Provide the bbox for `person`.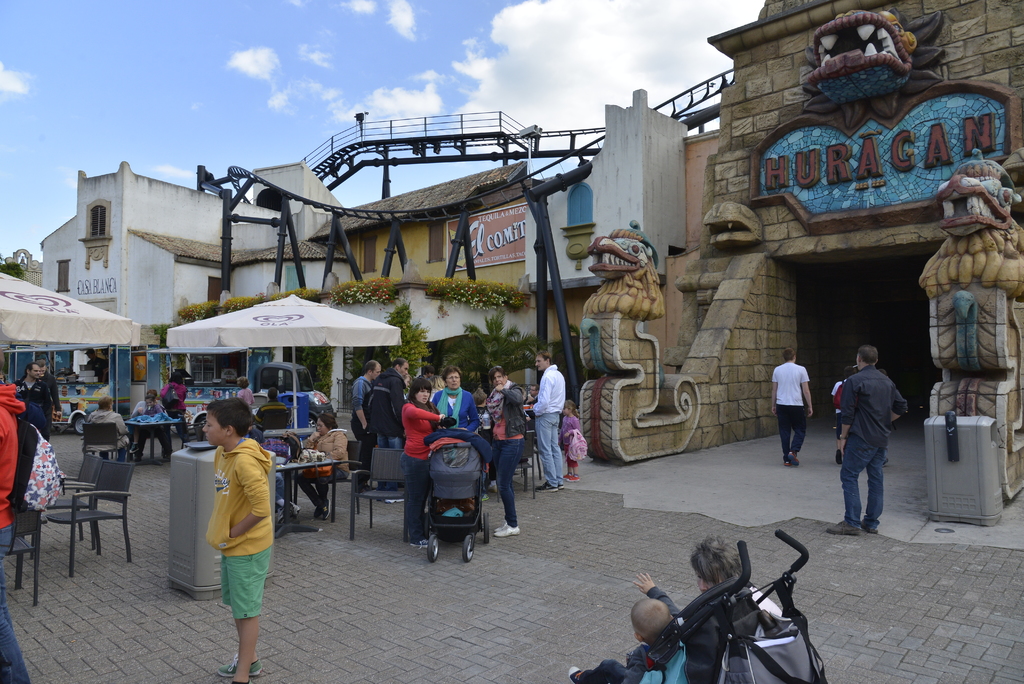
824 345 909 536.
